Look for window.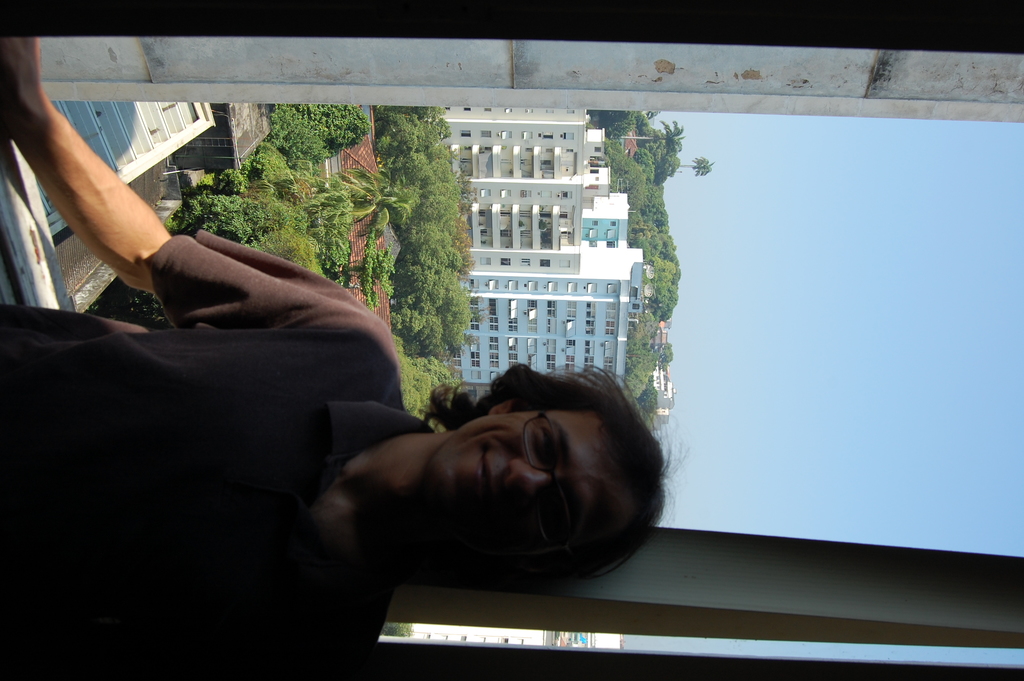
Found: bbox=[499, 256, 514, 267].
